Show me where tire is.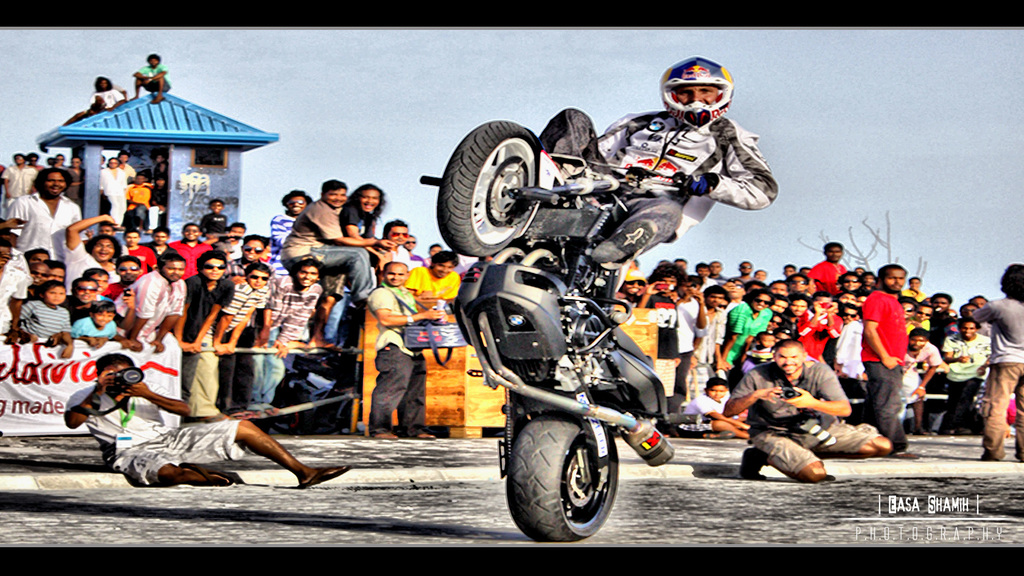
tire is at bbox(431, 117, 550, 254).
